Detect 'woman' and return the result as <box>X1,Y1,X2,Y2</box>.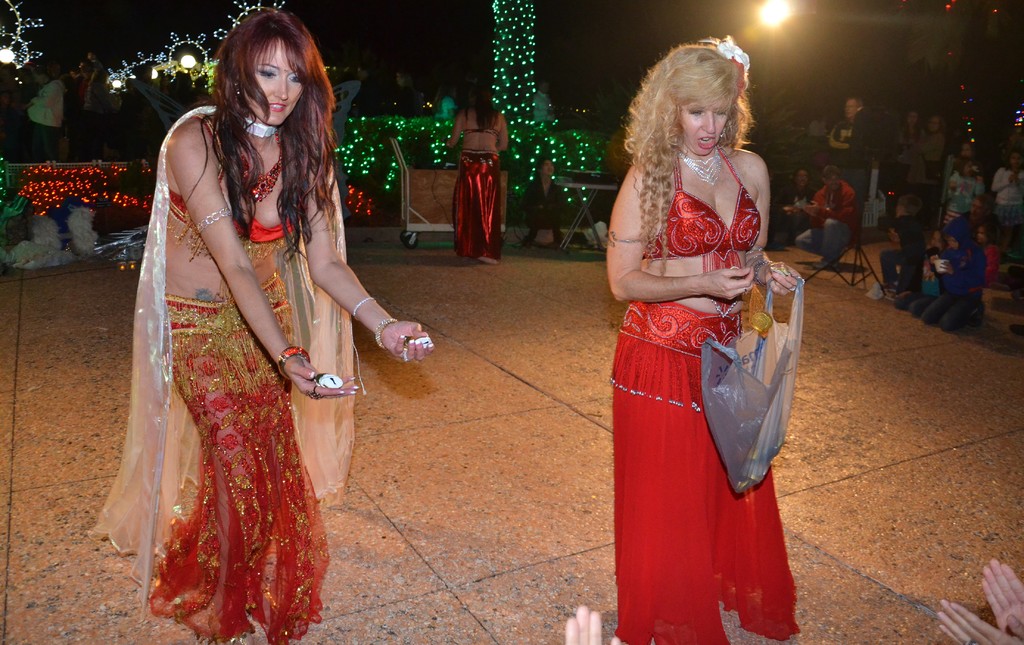
<box>789,165,810,241</box>.
